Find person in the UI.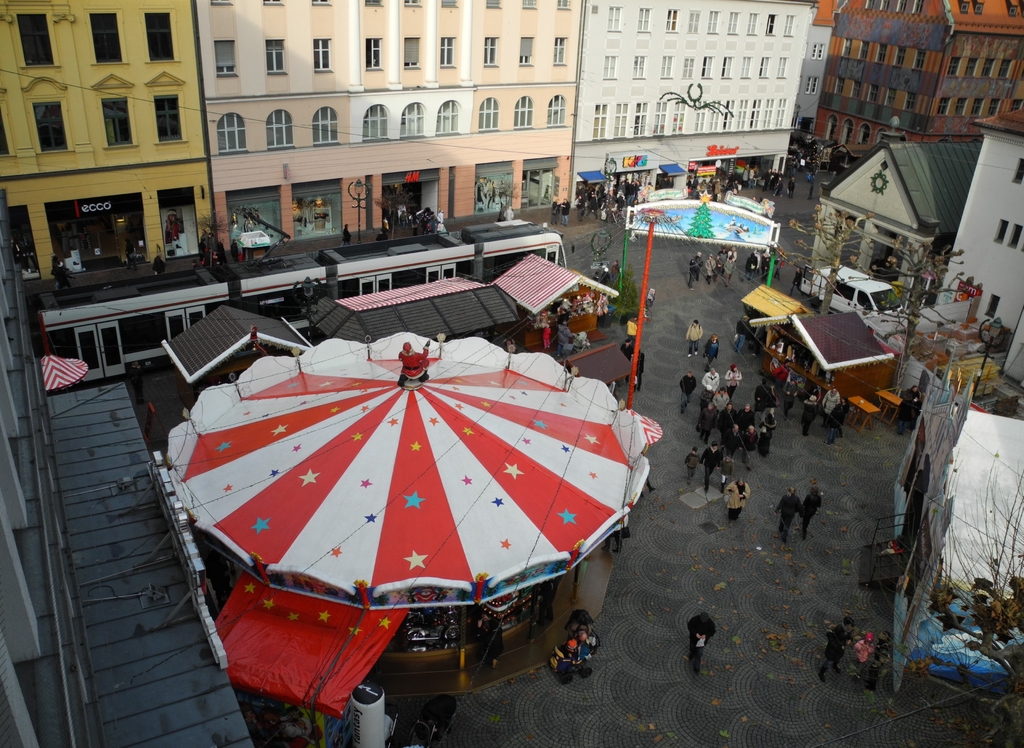
UI element at region(593, 271, 598, 285).
